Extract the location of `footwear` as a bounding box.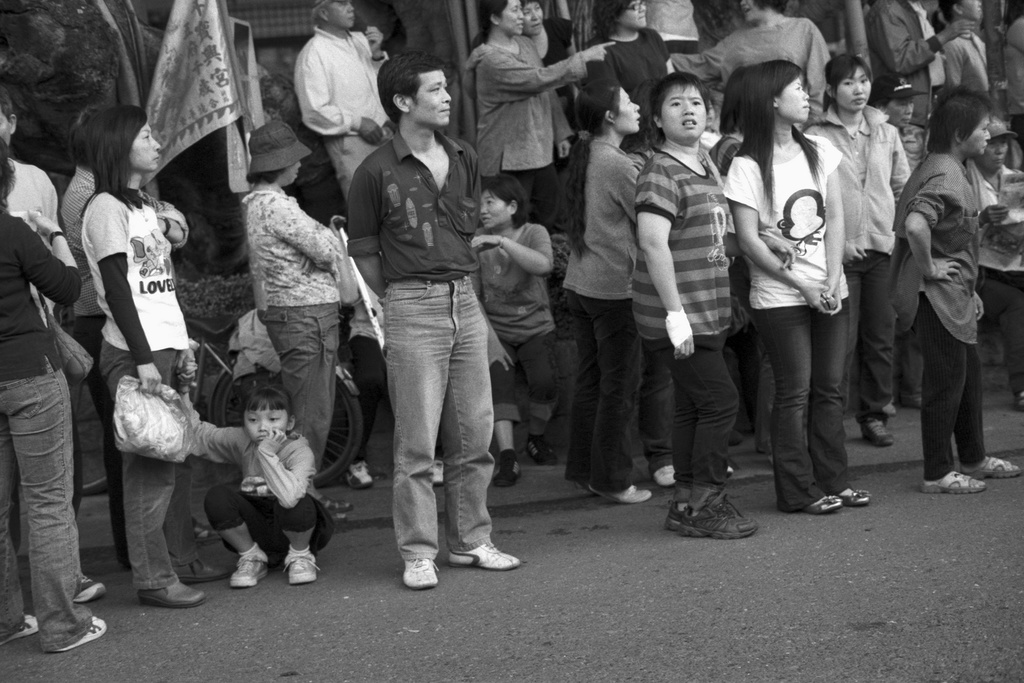
652:462:676:483.
